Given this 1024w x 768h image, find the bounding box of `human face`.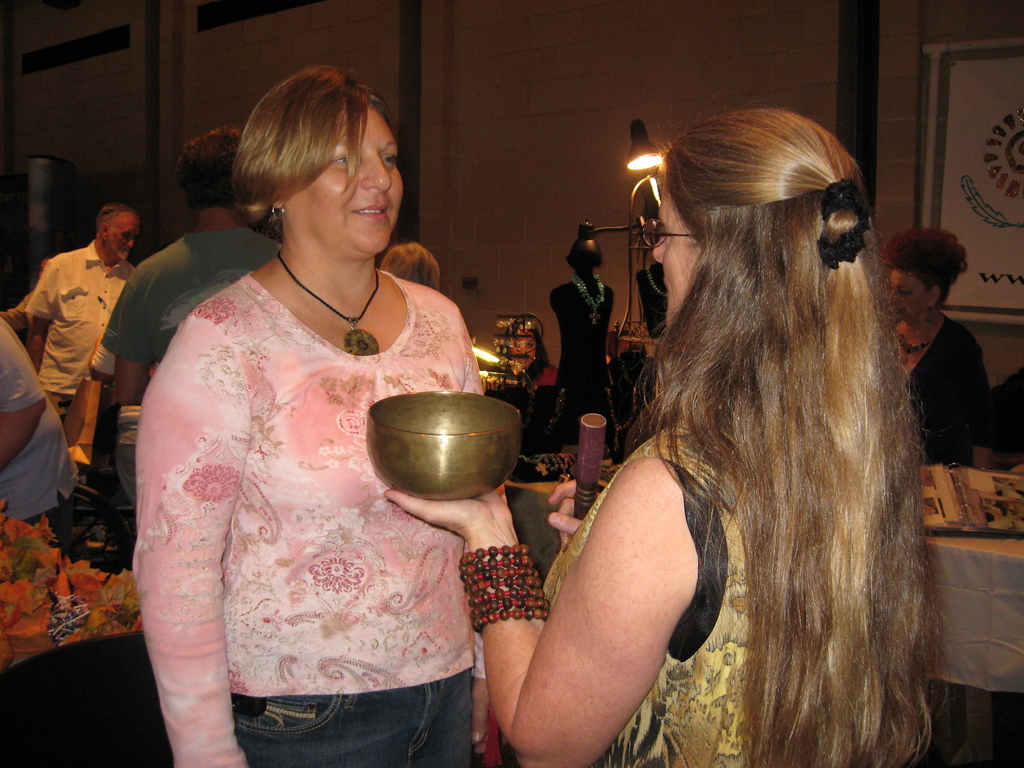
[x1=293, y1=106, x2=403, y2=252].
